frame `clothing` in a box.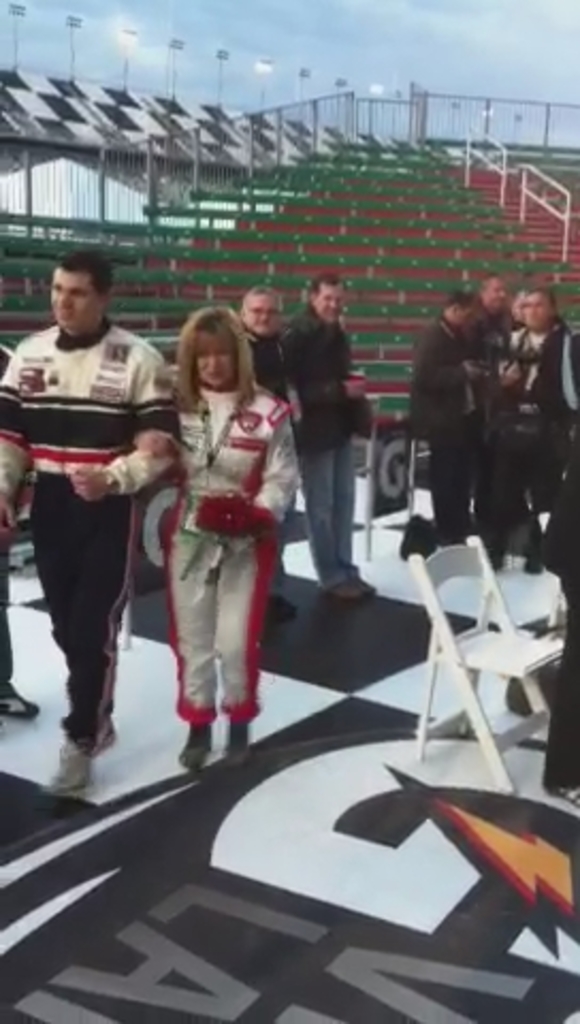
left=394, top=314, right=482, bottom=542.
